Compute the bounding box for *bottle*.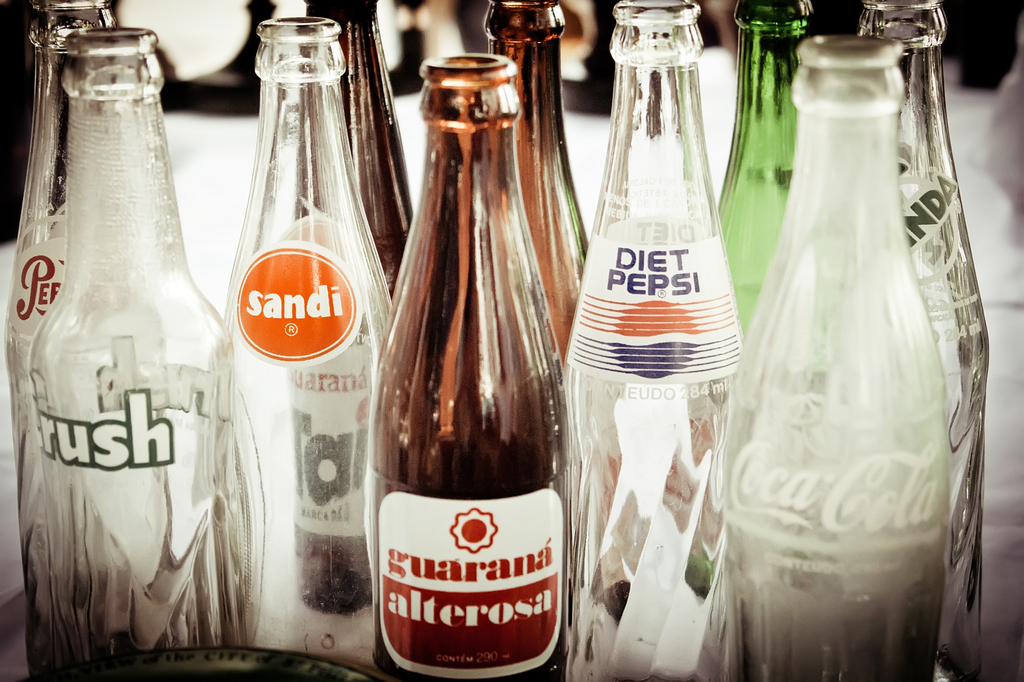
220,15,389,674.
